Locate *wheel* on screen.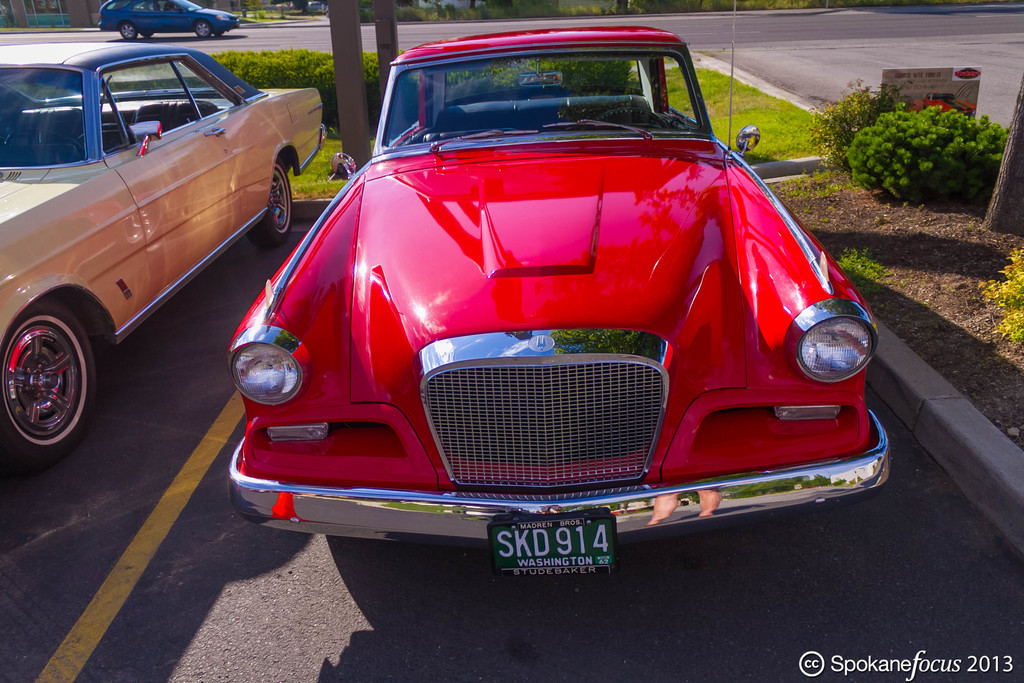
On screen at left=593, top=108, right=669, bottom=129.
